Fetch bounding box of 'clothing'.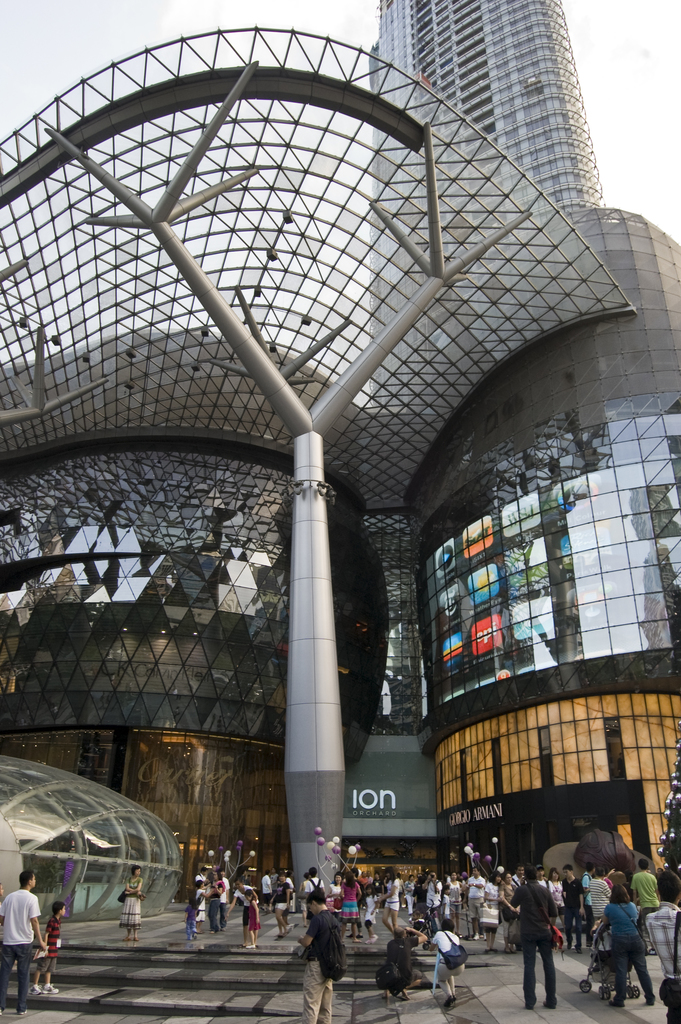
Bbox: rect(335, 870, 361, 941).
